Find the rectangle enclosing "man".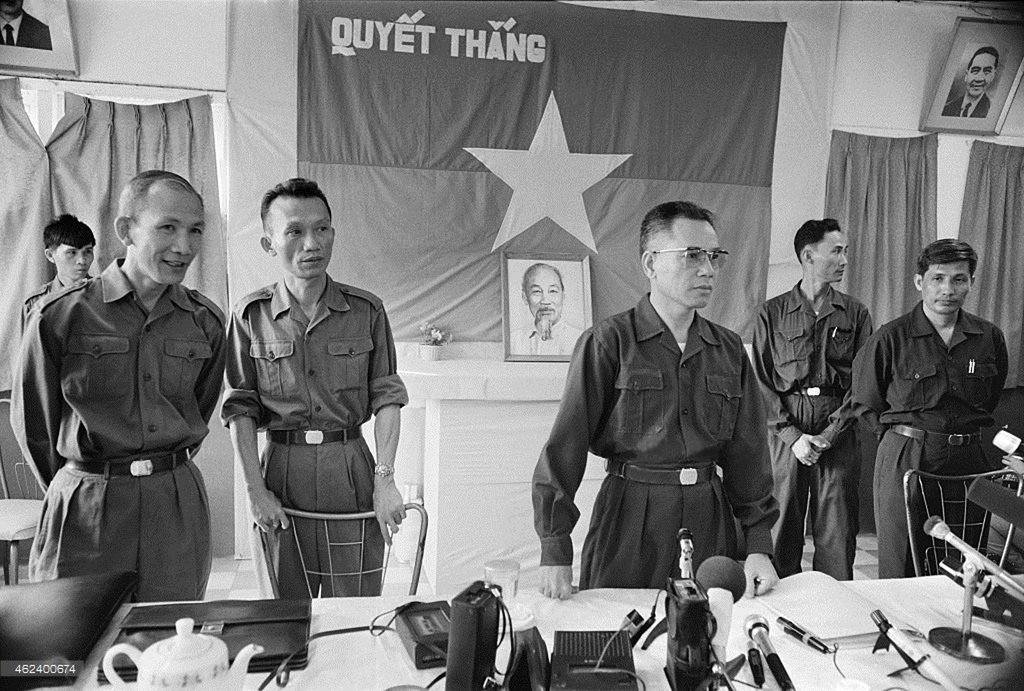
bbox=(5, 168, 225, 600).
